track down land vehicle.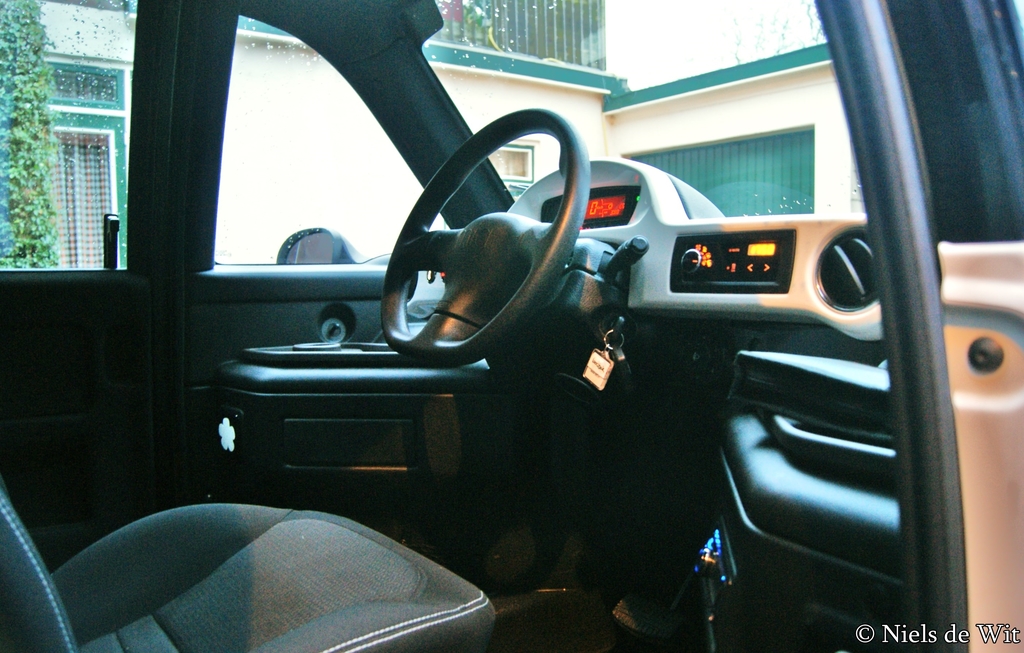
Tracked to detection(67, 14, 990, 603).
